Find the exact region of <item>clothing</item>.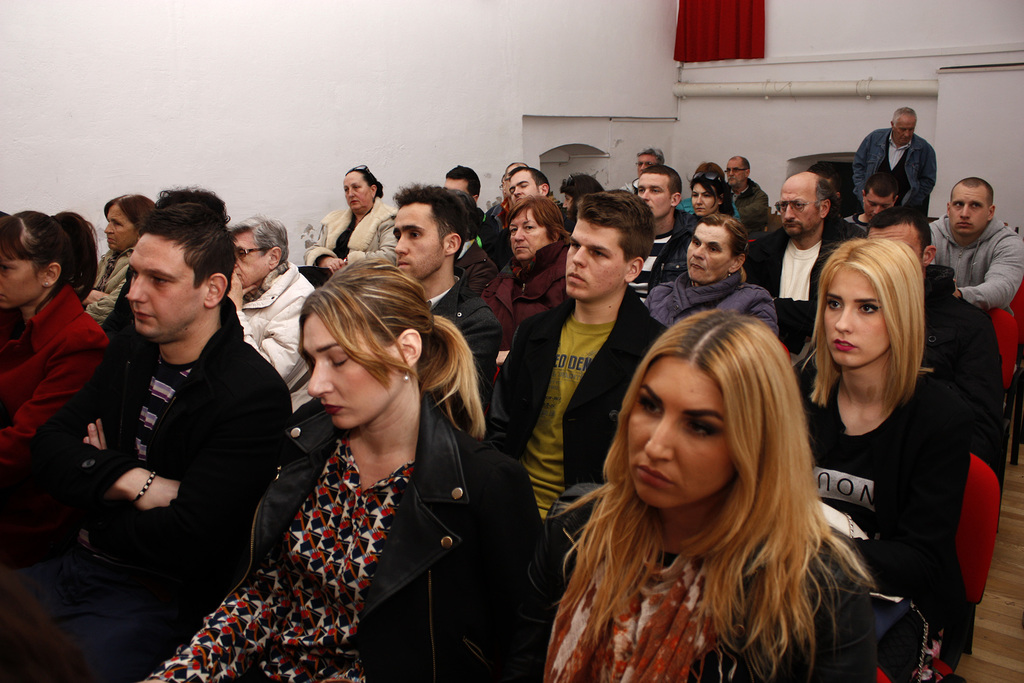
Exact region: Rect(147, 402, 560, 682).
